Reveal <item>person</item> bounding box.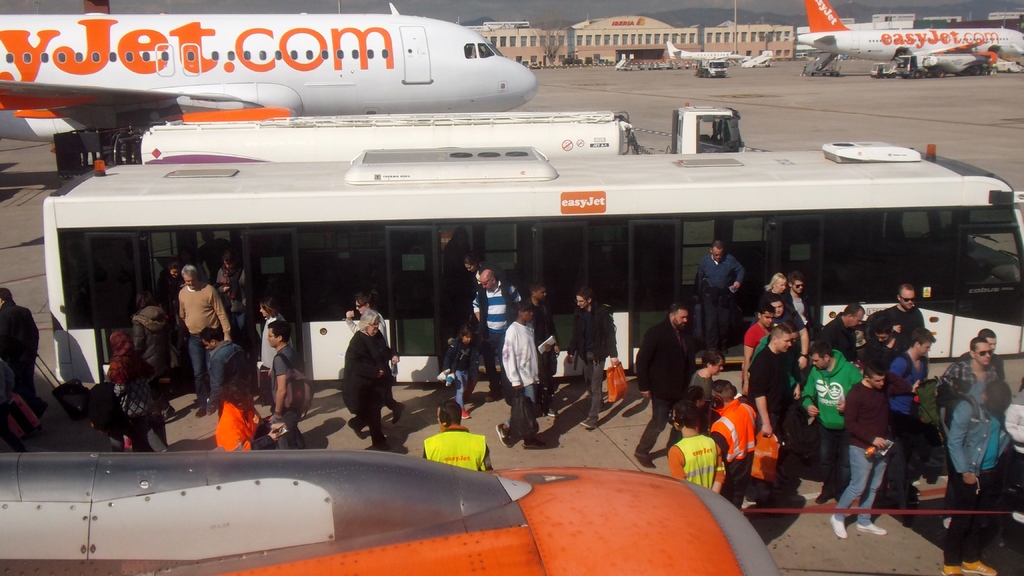
Revealed: bbox=[668, 418, 716, 494].
